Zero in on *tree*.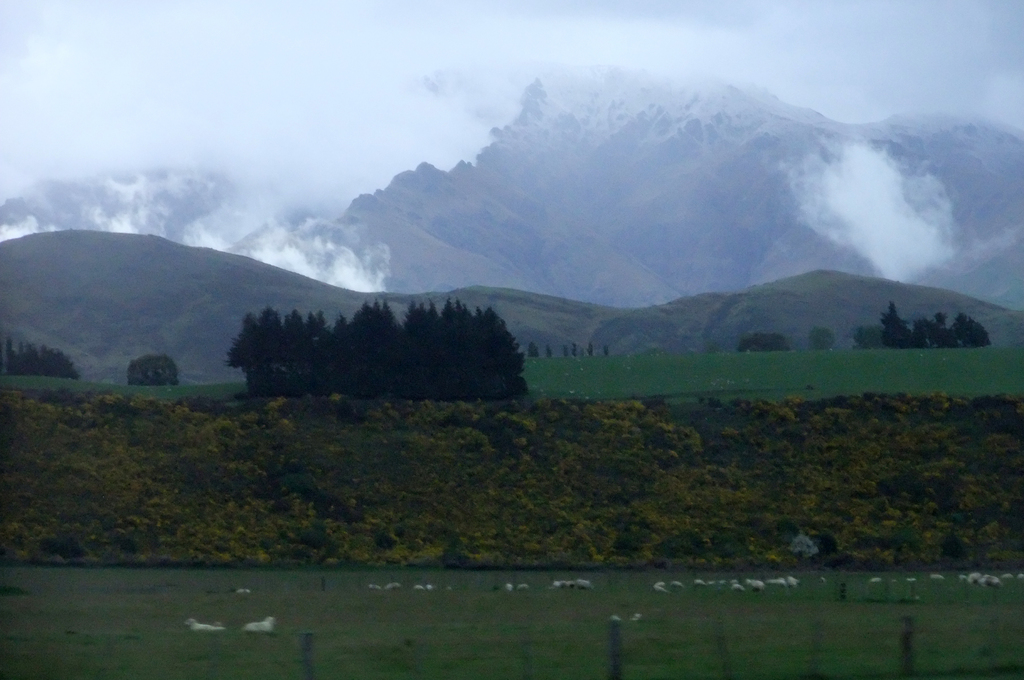
Zeroed in: (x1=572, y1=342, x2=579, y2=358).
